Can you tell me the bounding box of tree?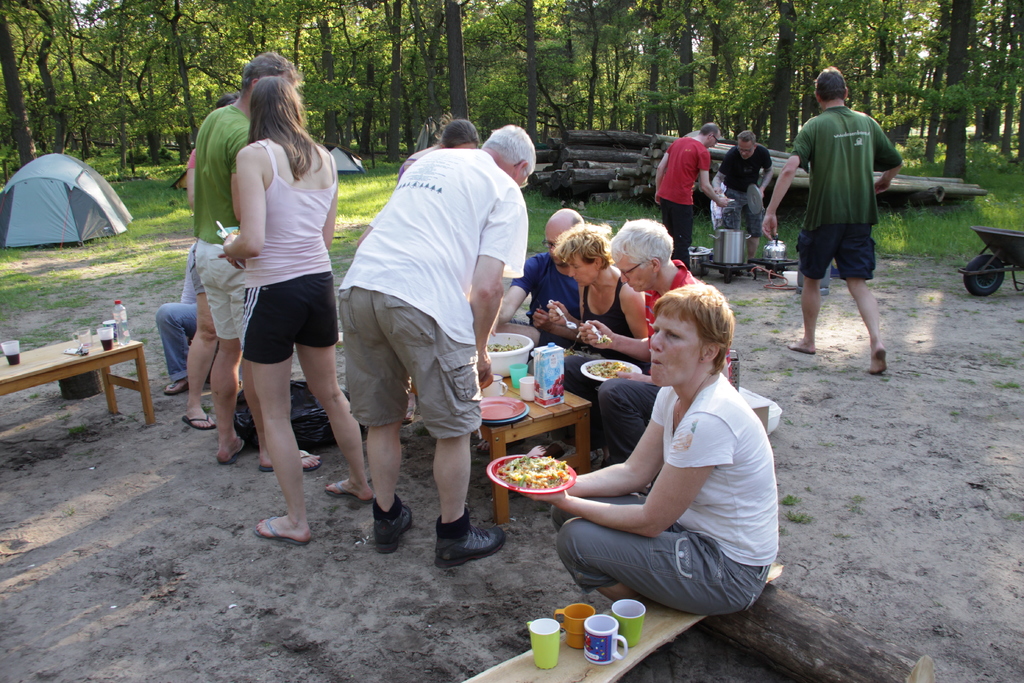
<region>438, 0, 499, 153</region>.
